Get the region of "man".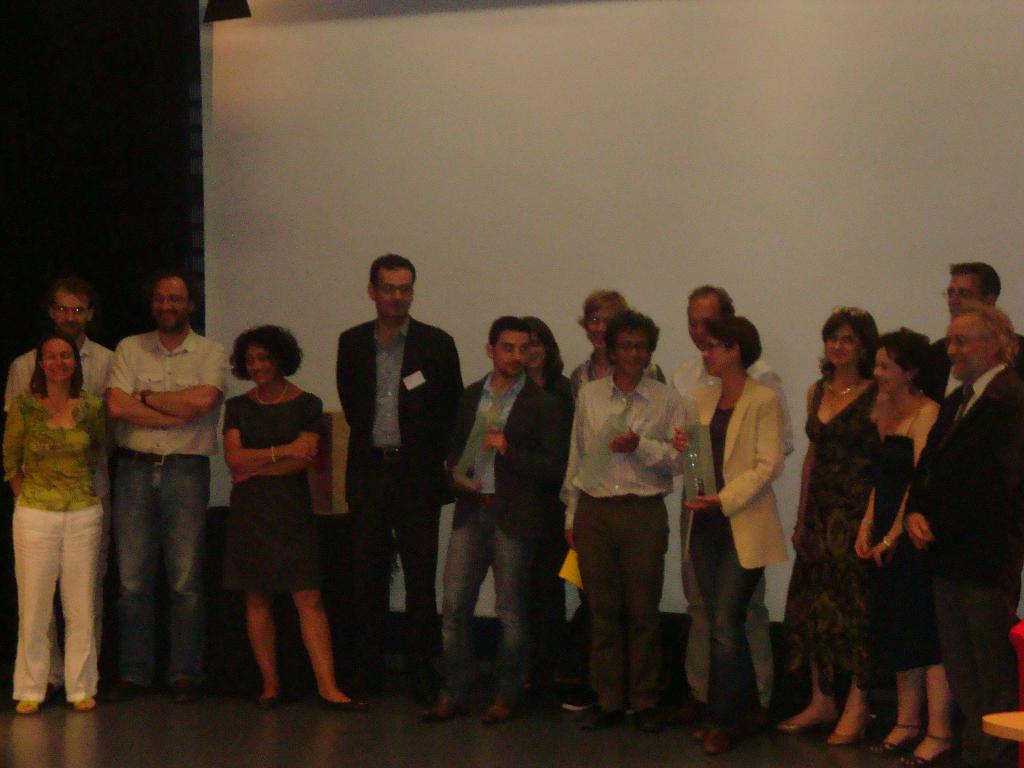
566,292,668,410.
